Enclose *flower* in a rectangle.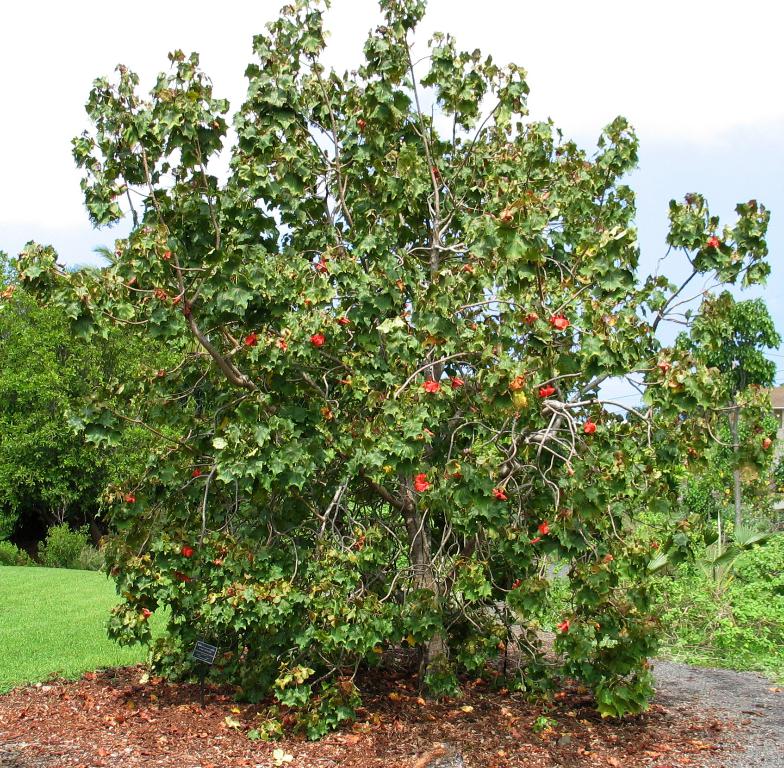
[420,379,441,394].
